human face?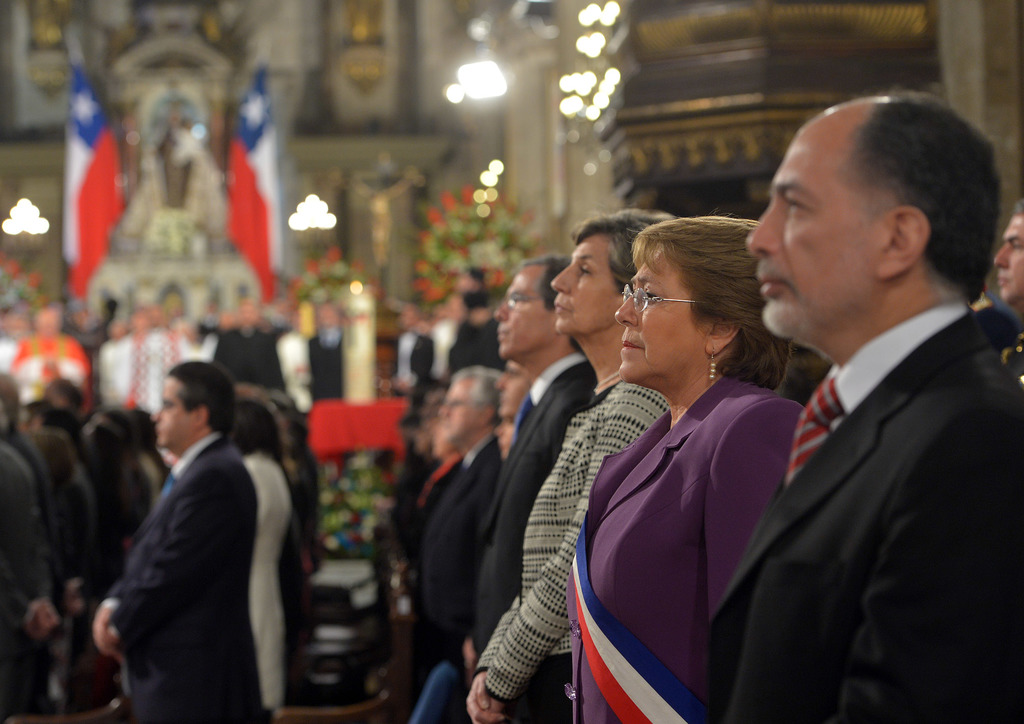
495, 265, 551, 362
